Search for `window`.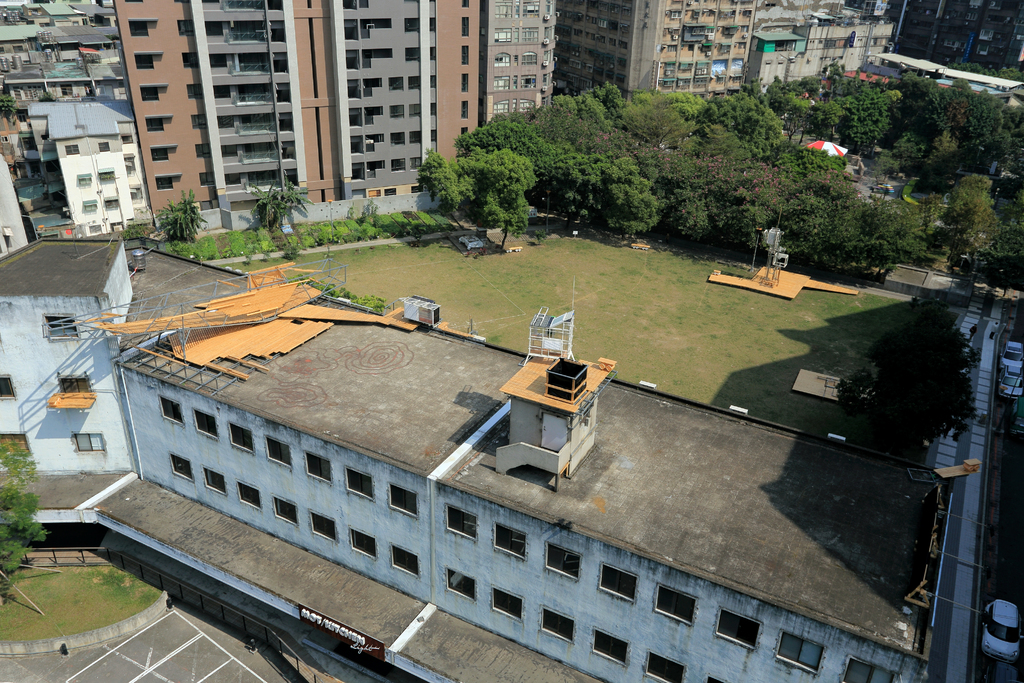
Found at [97, 144, 109, 152].
